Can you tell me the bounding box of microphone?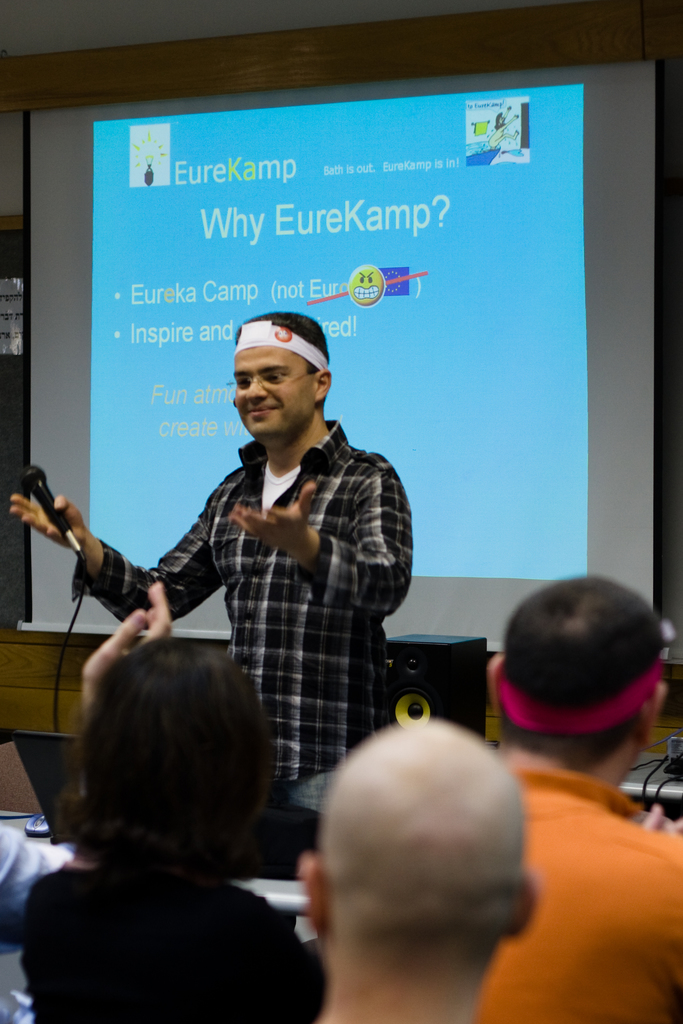
(24, 459, 85, 554).
